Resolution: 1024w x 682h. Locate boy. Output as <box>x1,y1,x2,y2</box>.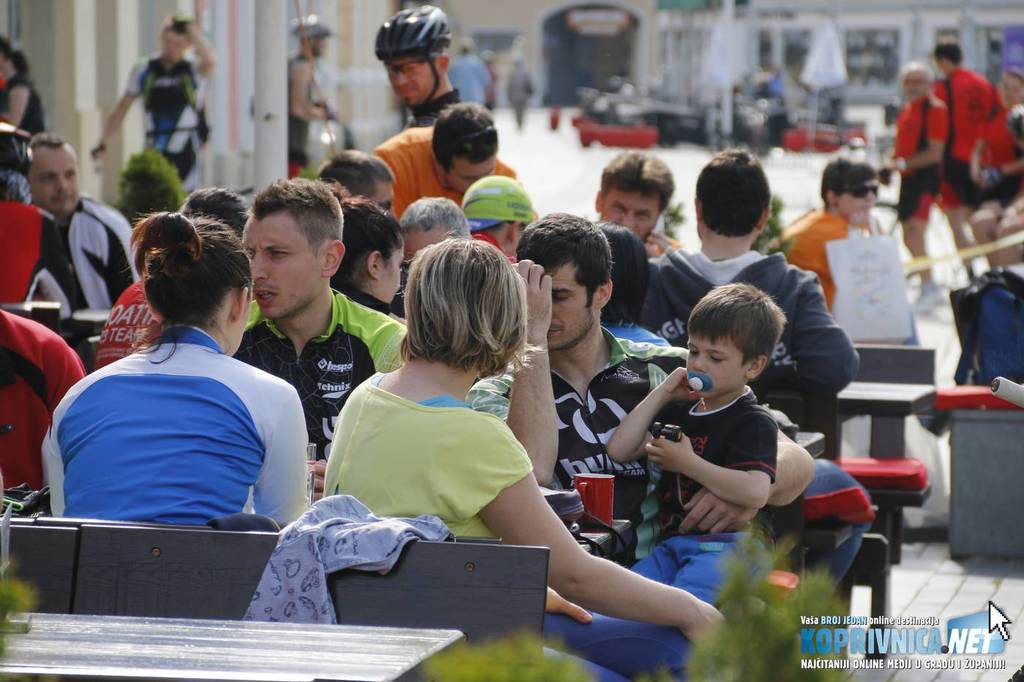
<box>615,279,846,601</box>.
